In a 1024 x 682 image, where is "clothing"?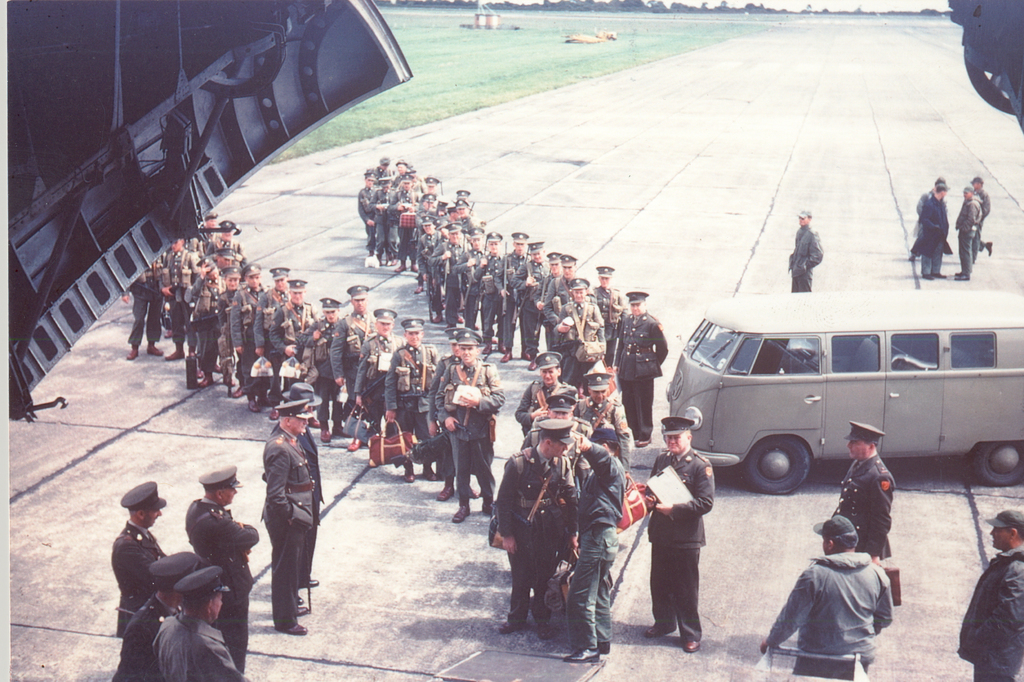
106, 593, 179, 681.
